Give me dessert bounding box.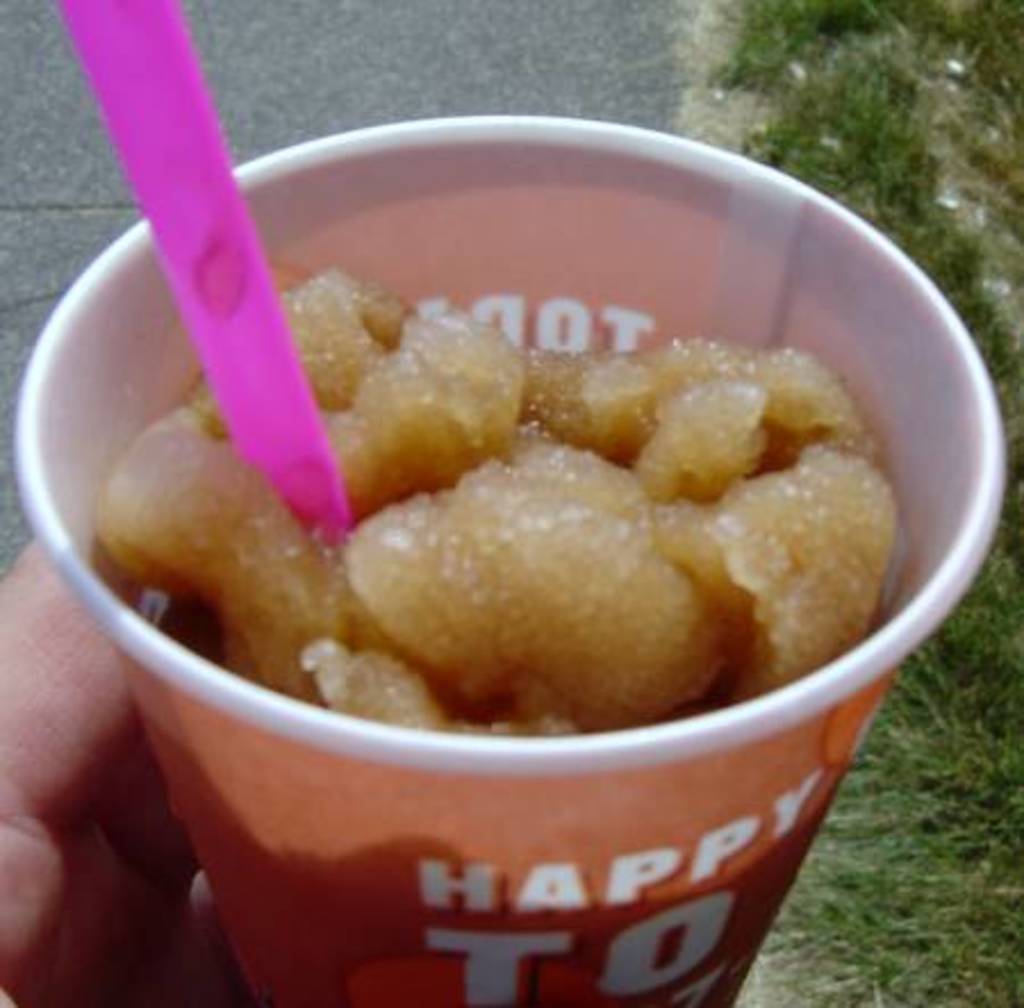
<bbox>182, 300, 899, 778</bbox>.
